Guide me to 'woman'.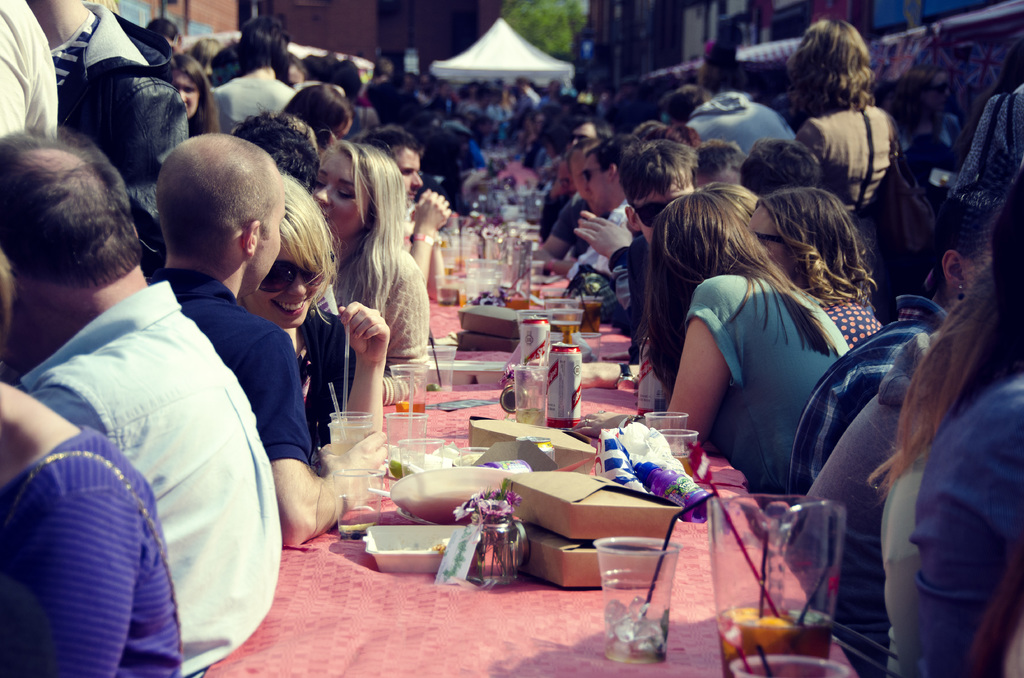
Guidance: (0,244,182,677).
